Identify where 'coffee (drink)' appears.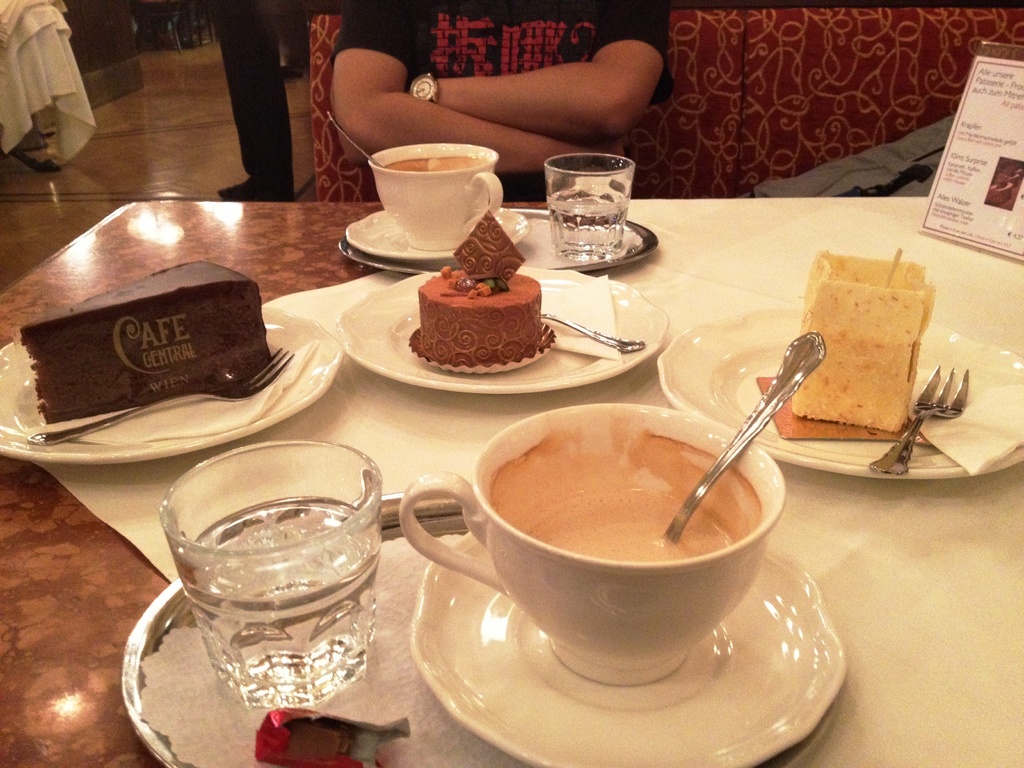
Appears at crop(526, 488, 735, 561).
